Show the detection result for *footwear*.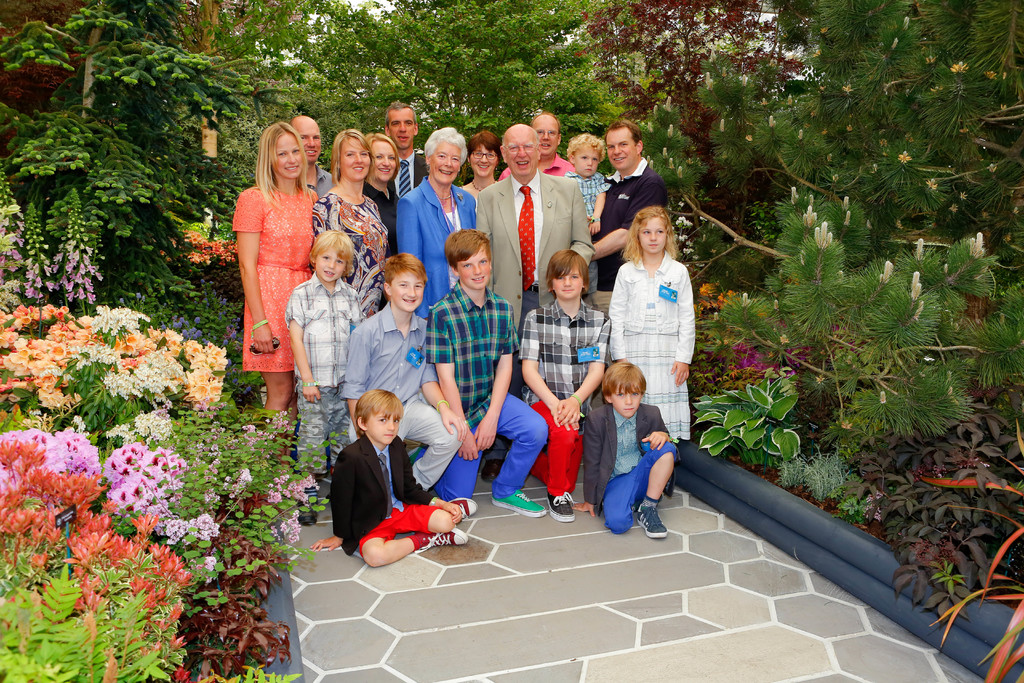
500/490/545/521.
